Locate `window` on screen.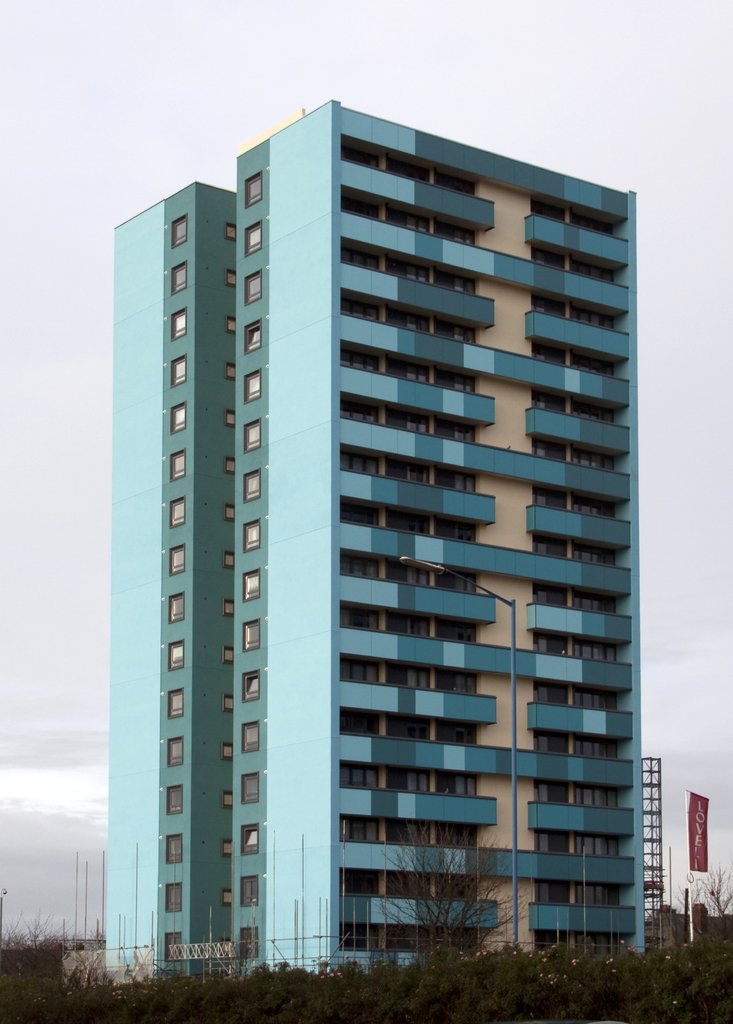
On screen at <bbox>163, 881, 181, 912</bbox>.
